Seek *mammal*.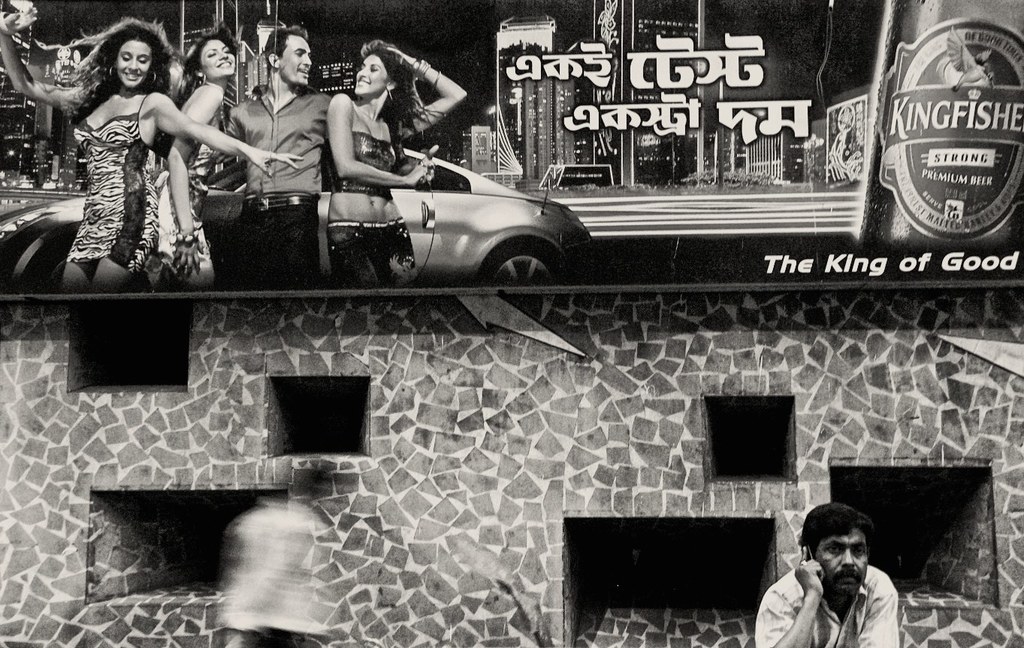
[210,26,337,290].
